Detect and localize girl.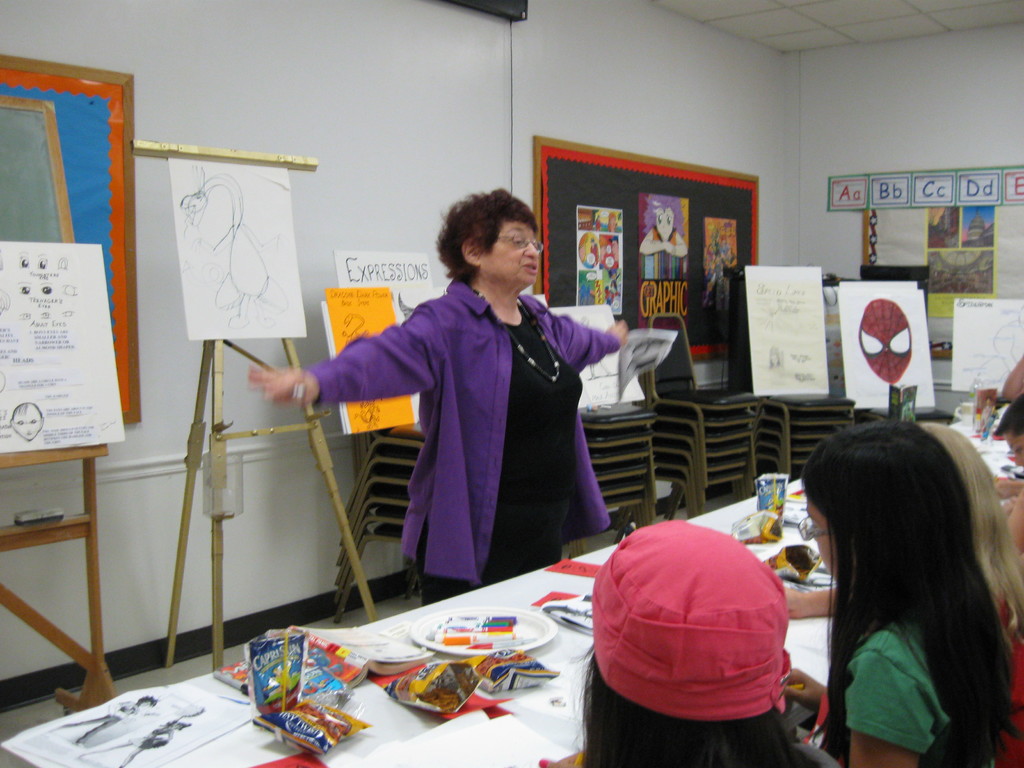
Localized at detection(915, 421, 1023, 767).
